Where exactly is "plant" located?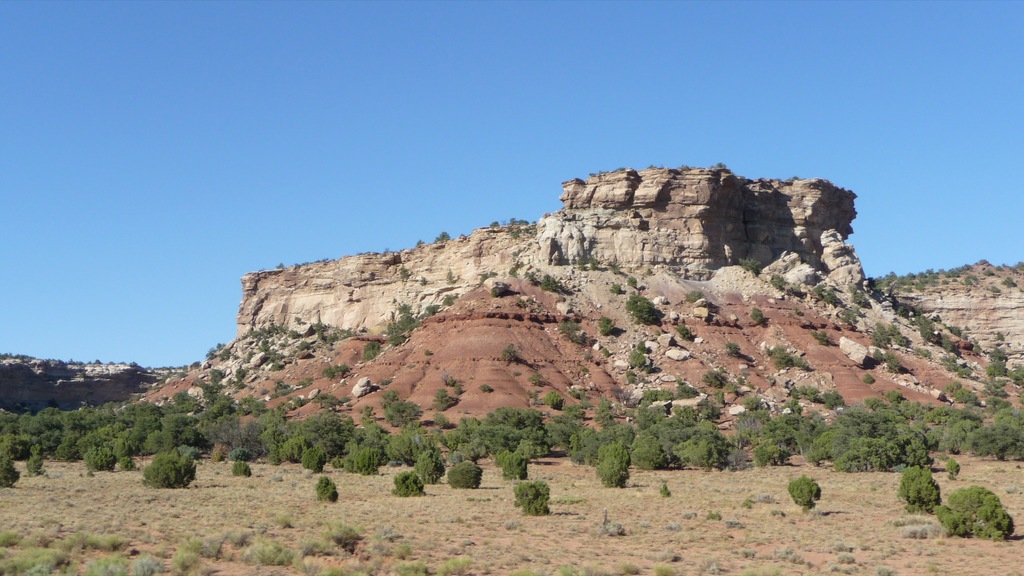
Its bounding box is [left=706, top=367, right=721, bottom=384].
